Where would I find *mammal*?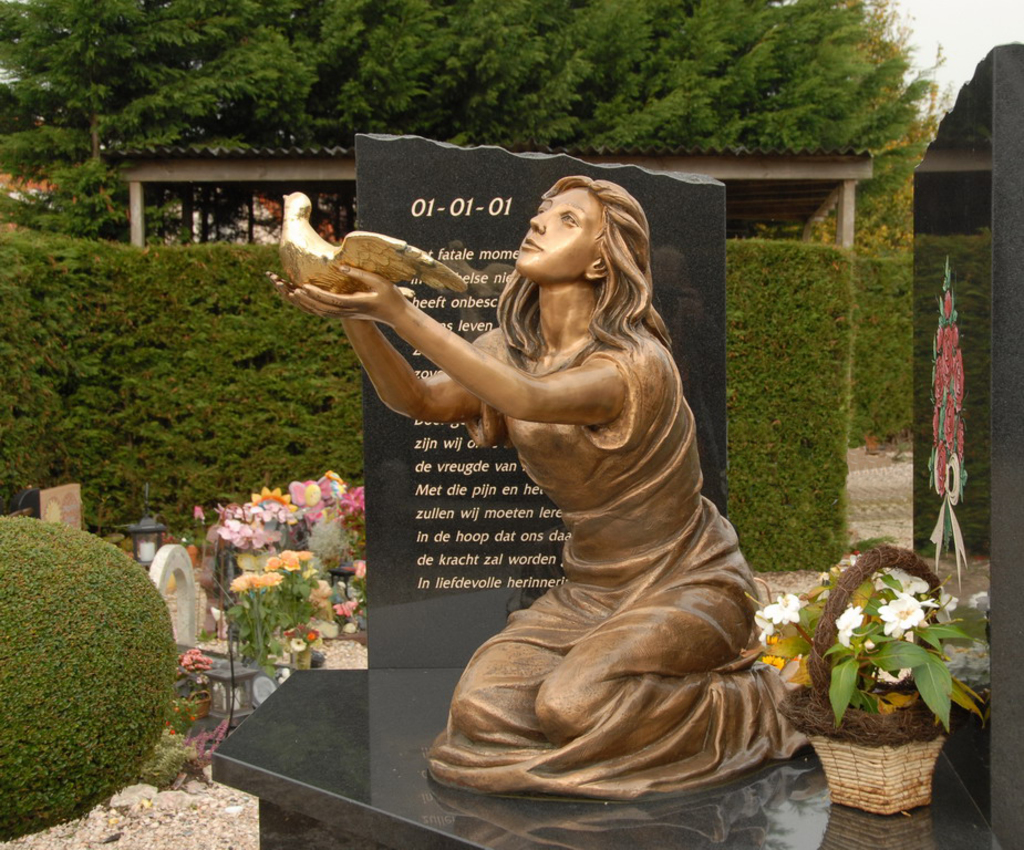
At x1=344 y1=188 x2=817 y2=831.
